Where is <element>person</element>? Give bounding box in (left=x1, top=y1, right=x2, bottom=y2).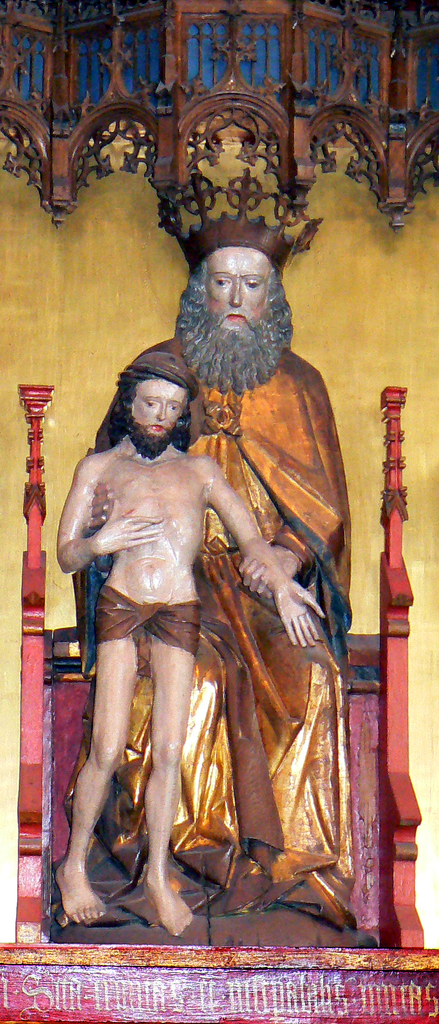
(left=85, top=128, right=367, bottom=934).
